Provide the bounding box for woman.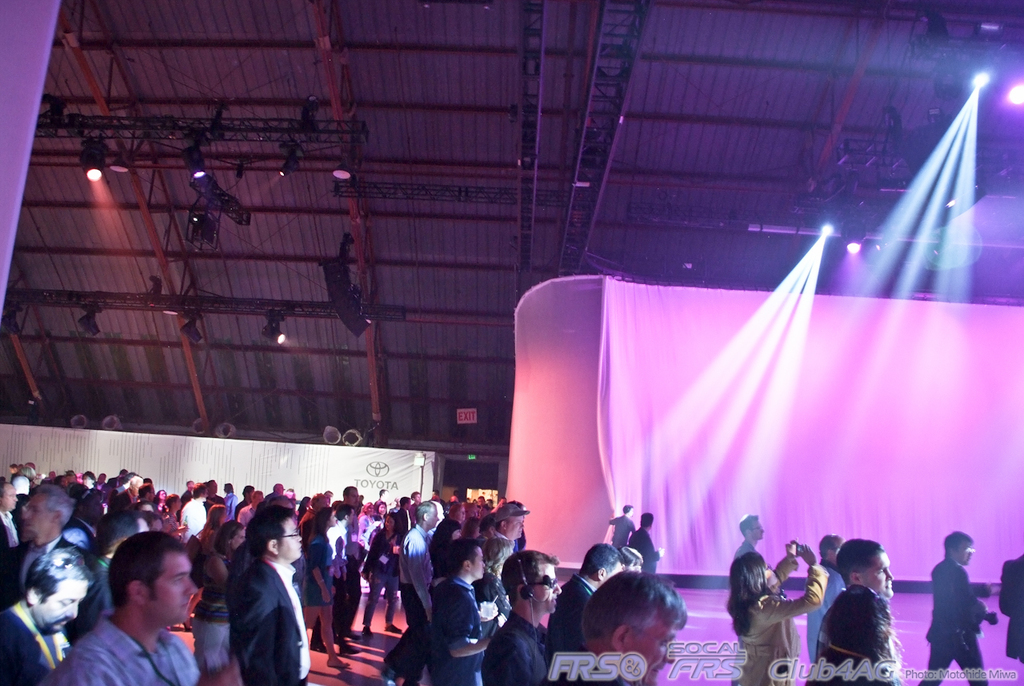
[190, 517, 254, 685].
